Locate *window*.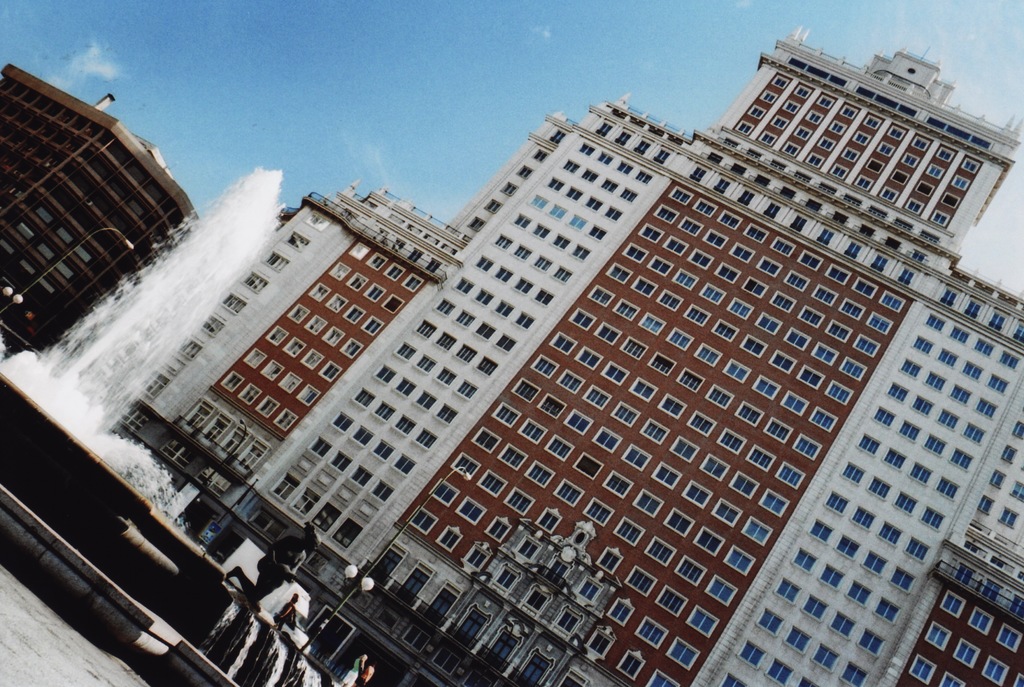
Bounding box: locate(535, 506, 563, 526).
